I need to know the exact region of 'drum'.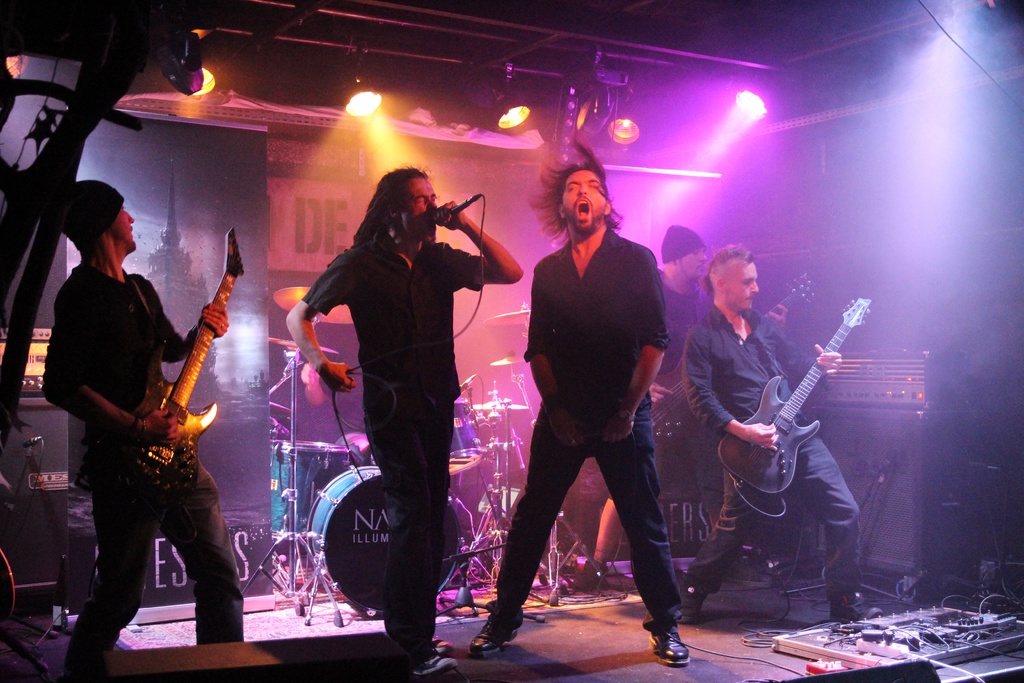
Region: 307/468/462/614.
